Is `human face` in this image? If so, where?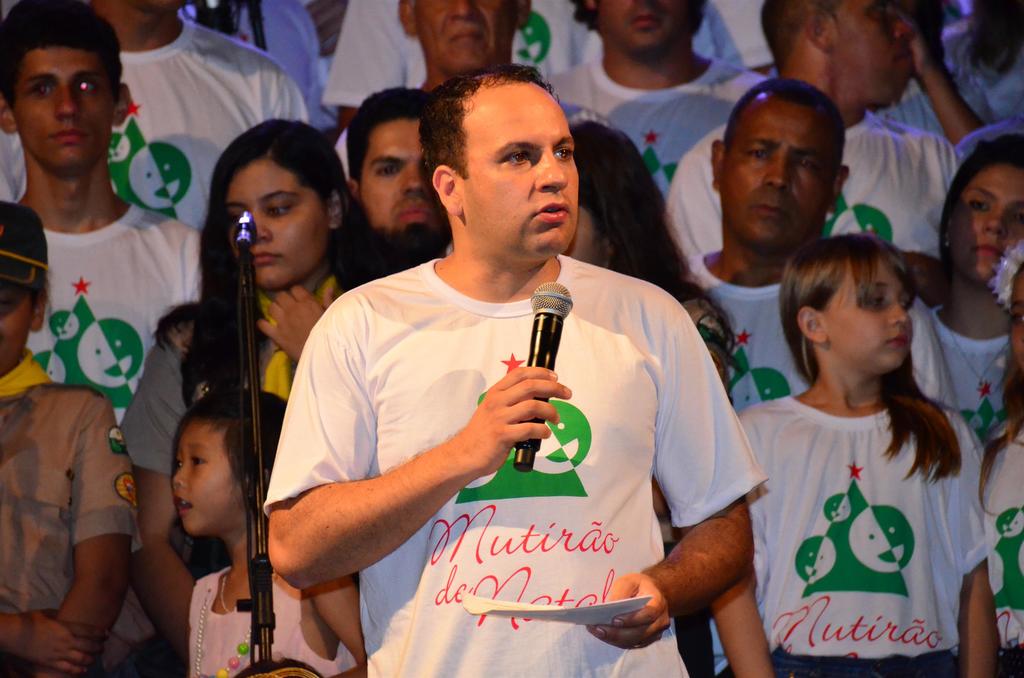
Yes, at <region>838, 0, 918, 109</region>.
